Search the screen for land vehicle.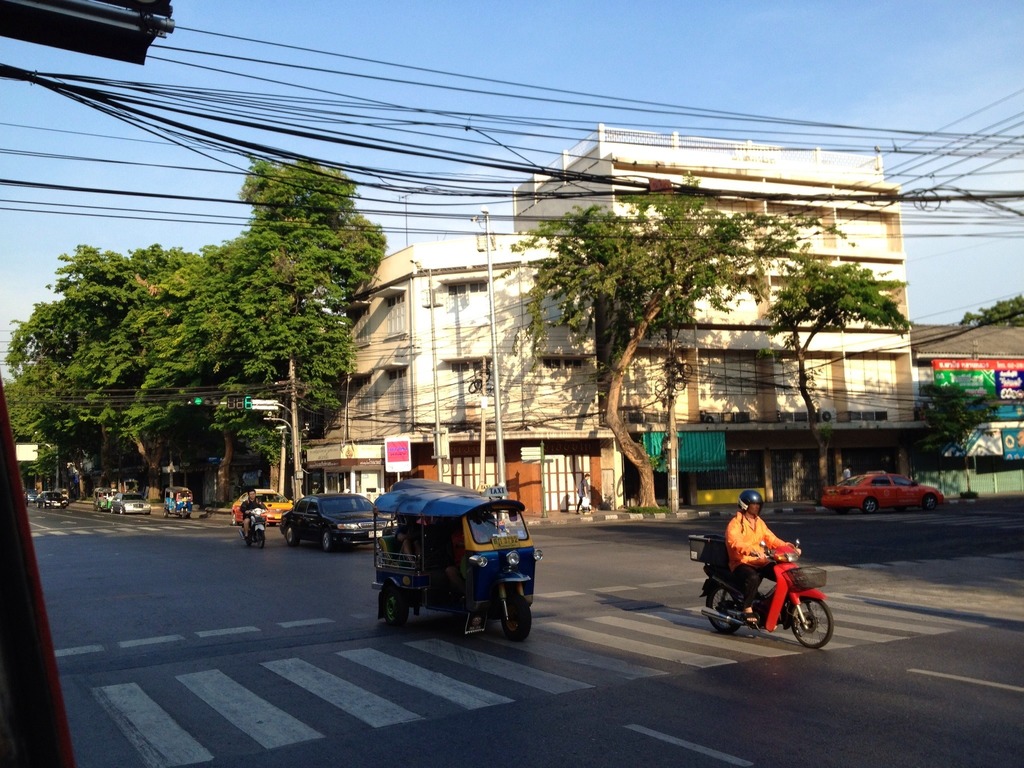
Found at x1=93, y1=487, x2=119, y2=514.
